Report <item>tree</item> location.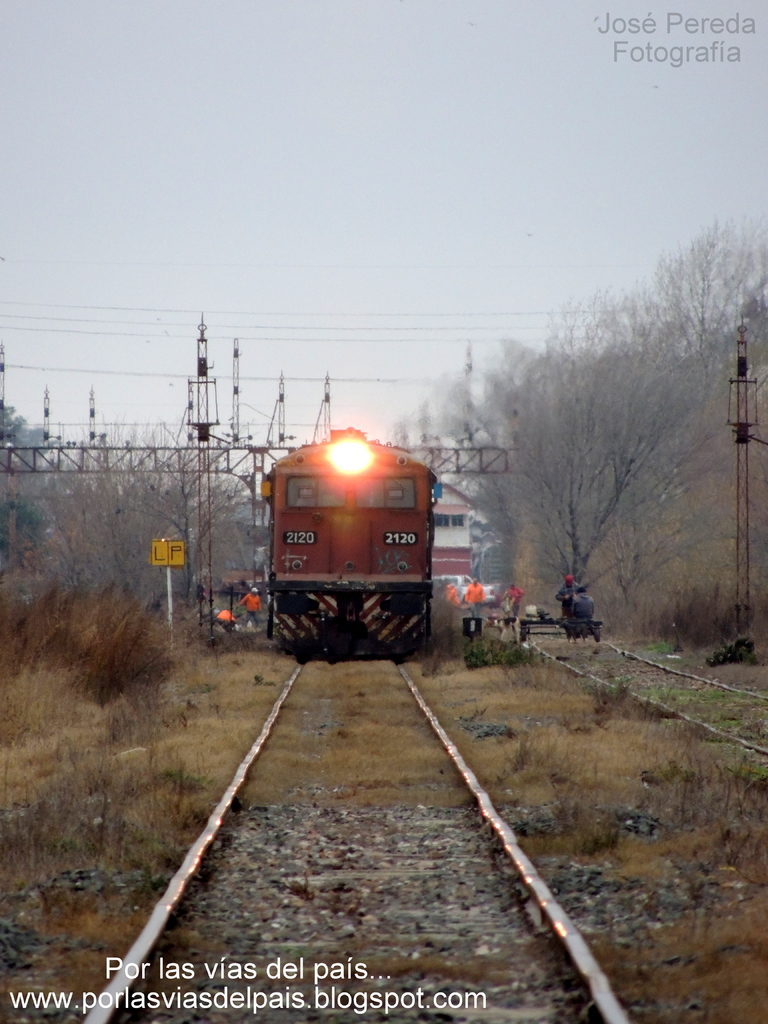
Report: x1=12 y1=410 x2=257 y2=616.
